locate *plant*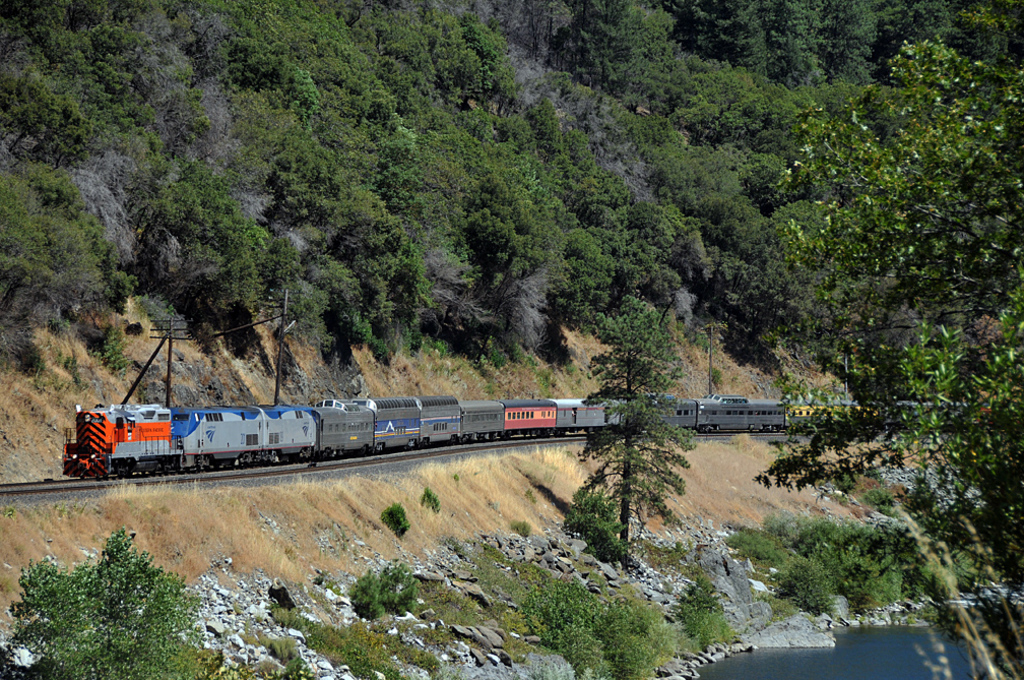
{"x1": 380, "y1": 502, "x2": 409, "y2": 541}
